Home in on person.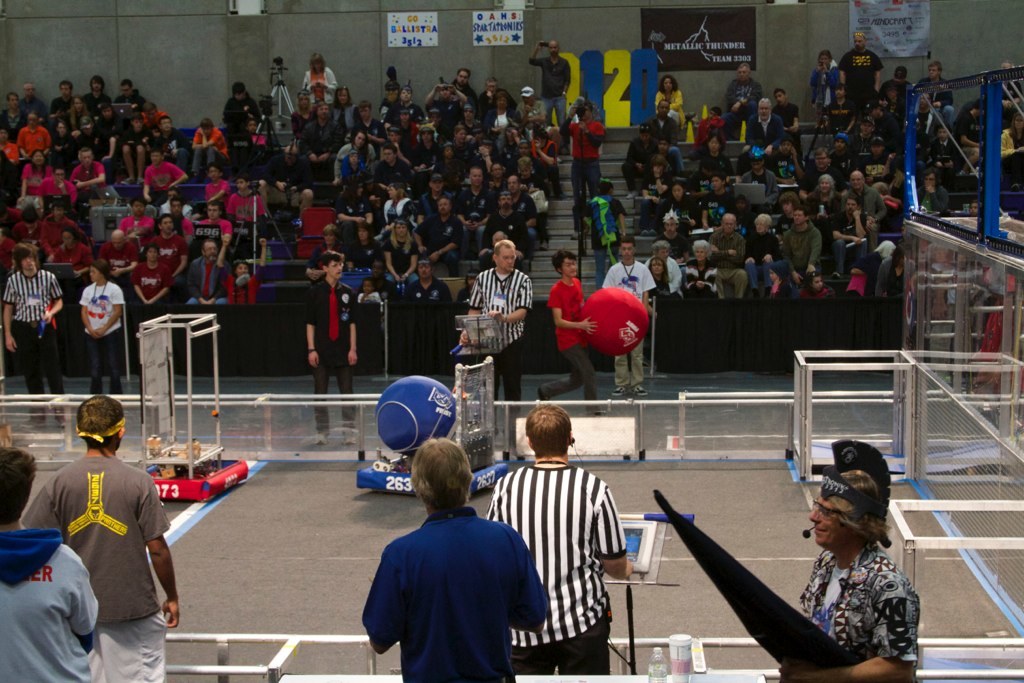
Homed in at {"x1": 80, "y1": 255, "x2": 147, "y2": 401}.
